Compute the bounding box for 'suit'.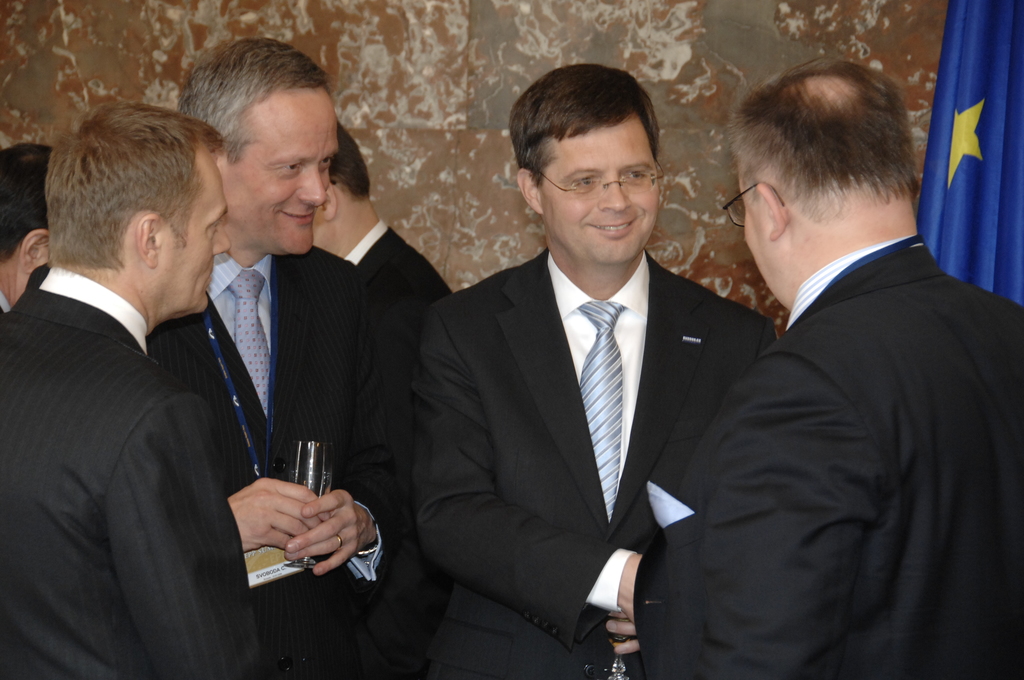
672 117 1021 674.
